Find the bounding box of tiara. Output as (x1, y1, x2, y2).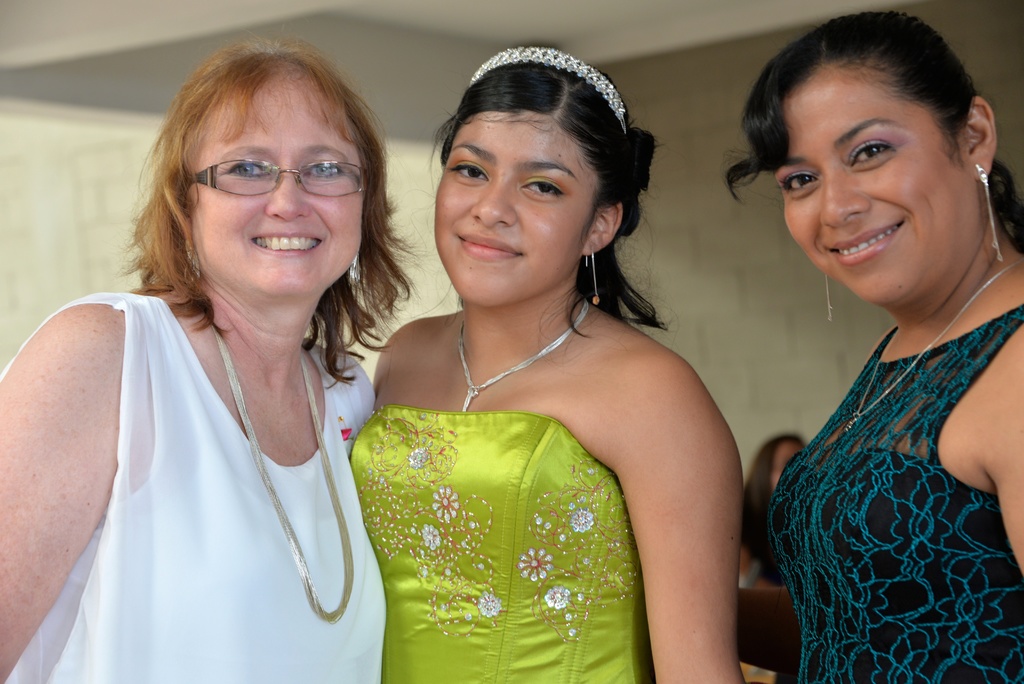
(469, 46, 628, 136).
